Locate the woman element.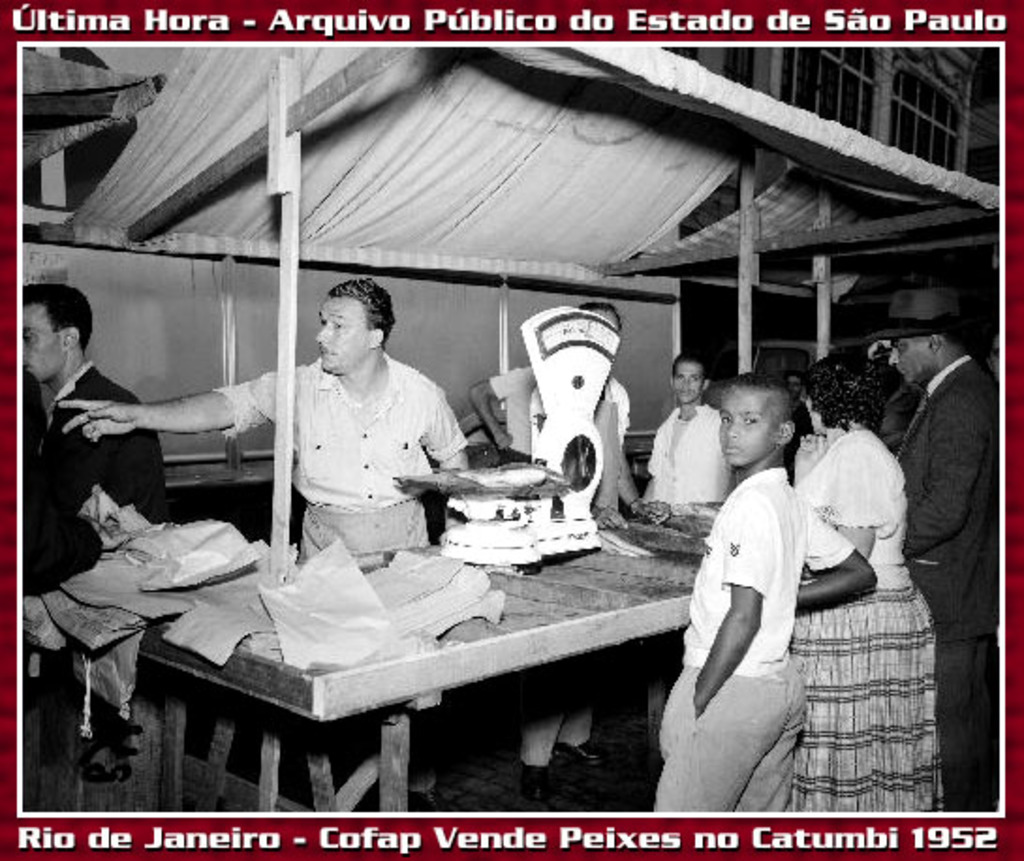
Element bbox: l=785, t=352, r=945, b=814.
